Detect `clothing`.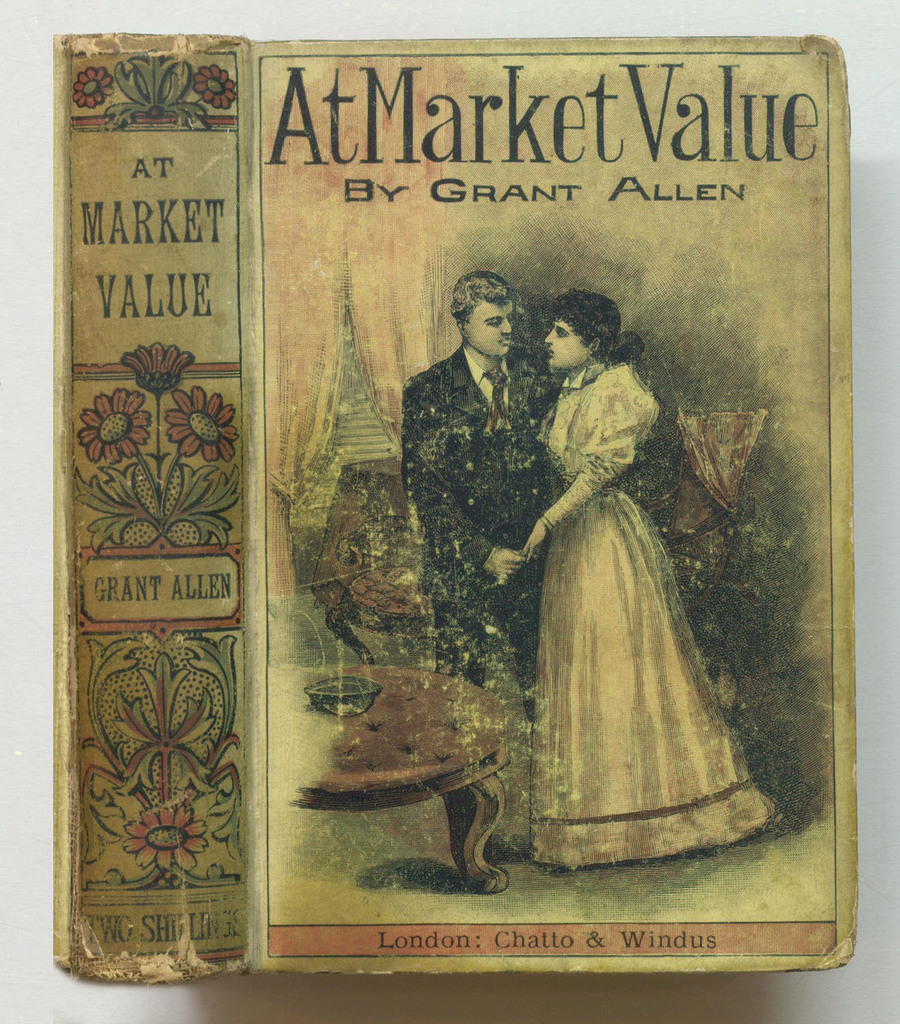
Detected at pyautogui.locateOnScreen(523, 362, 771, 868).
